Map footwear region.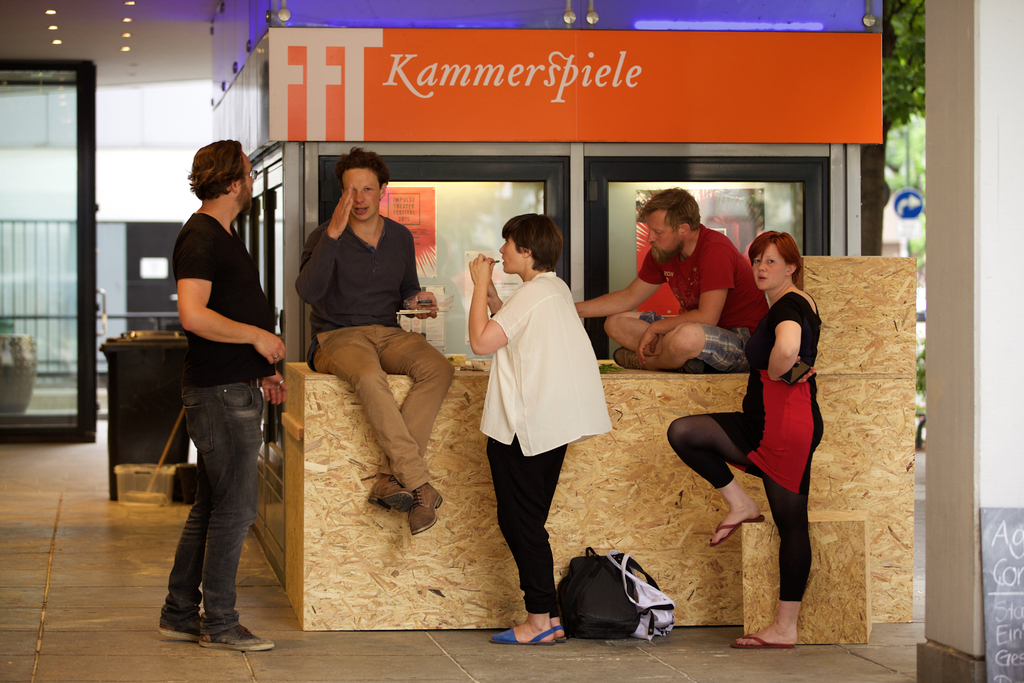
Mapped to (left=367, top=470, right=419, bottom=512).
